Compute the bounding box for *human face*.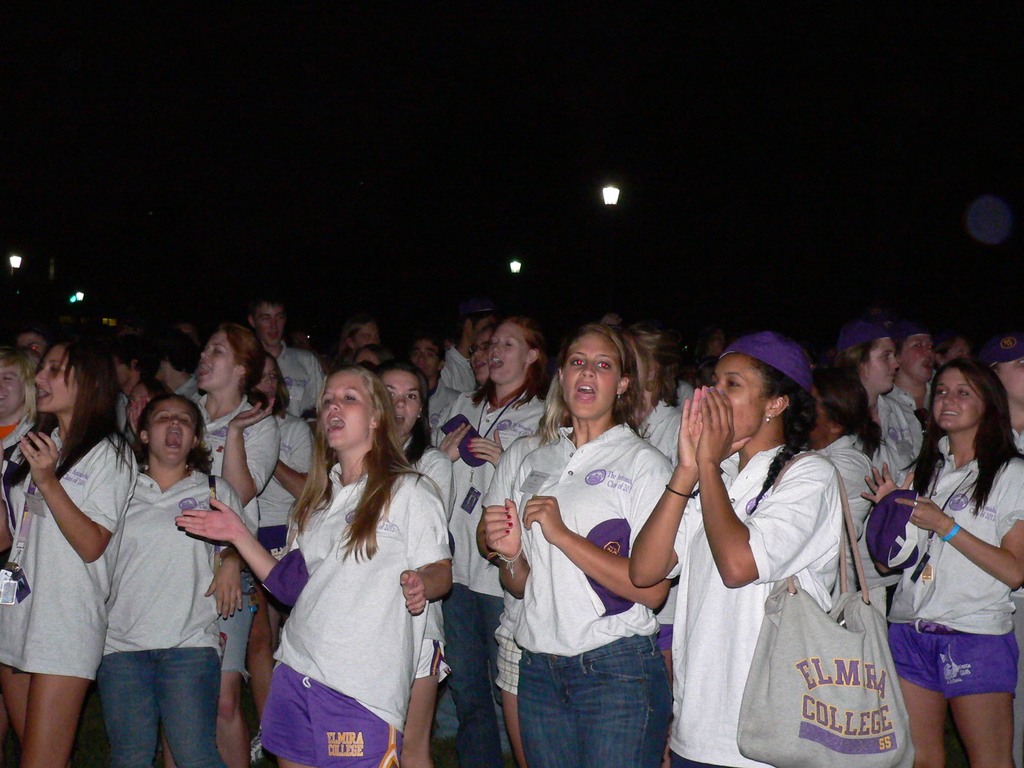
<bbox>31, 346, 77, 412</bbox>.
